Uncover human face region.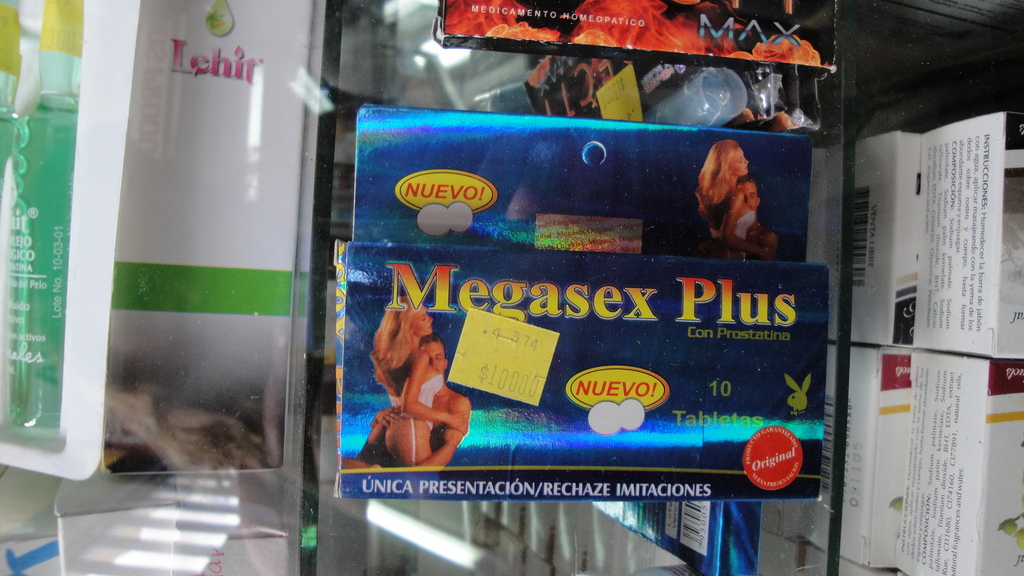
Uncovered: [x1=422, y1=345, x2=444, y2=371].
